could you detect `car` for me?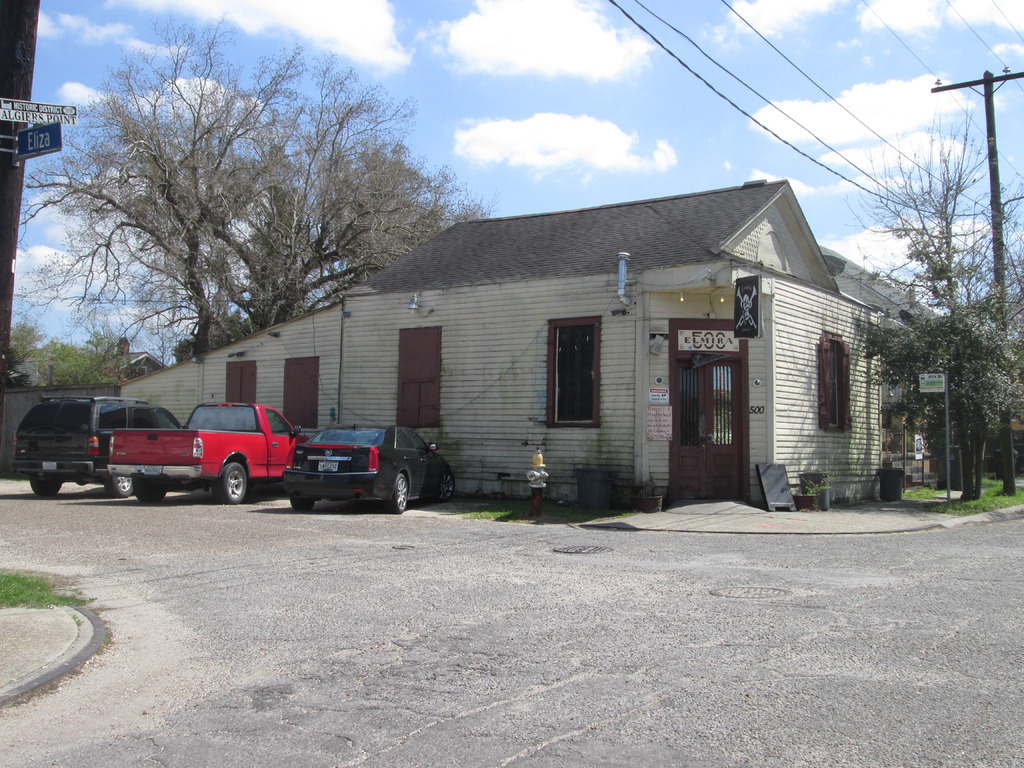
Detection result: locate(12, 394, 179, 494).
